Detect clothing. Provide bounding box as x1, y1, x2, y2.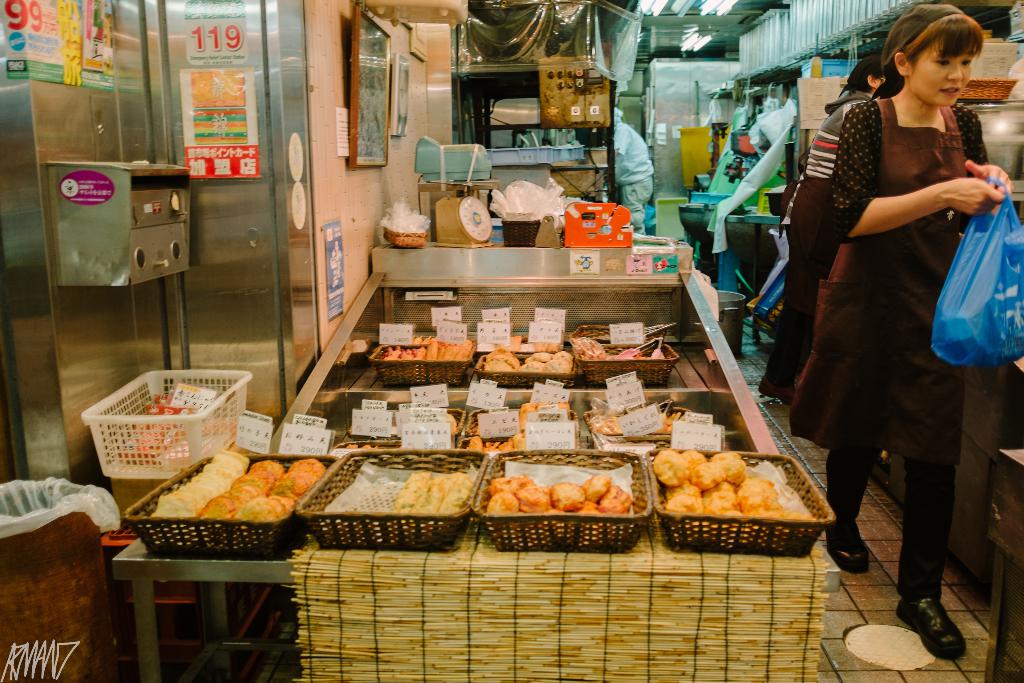
764, 97, 990, 597.
